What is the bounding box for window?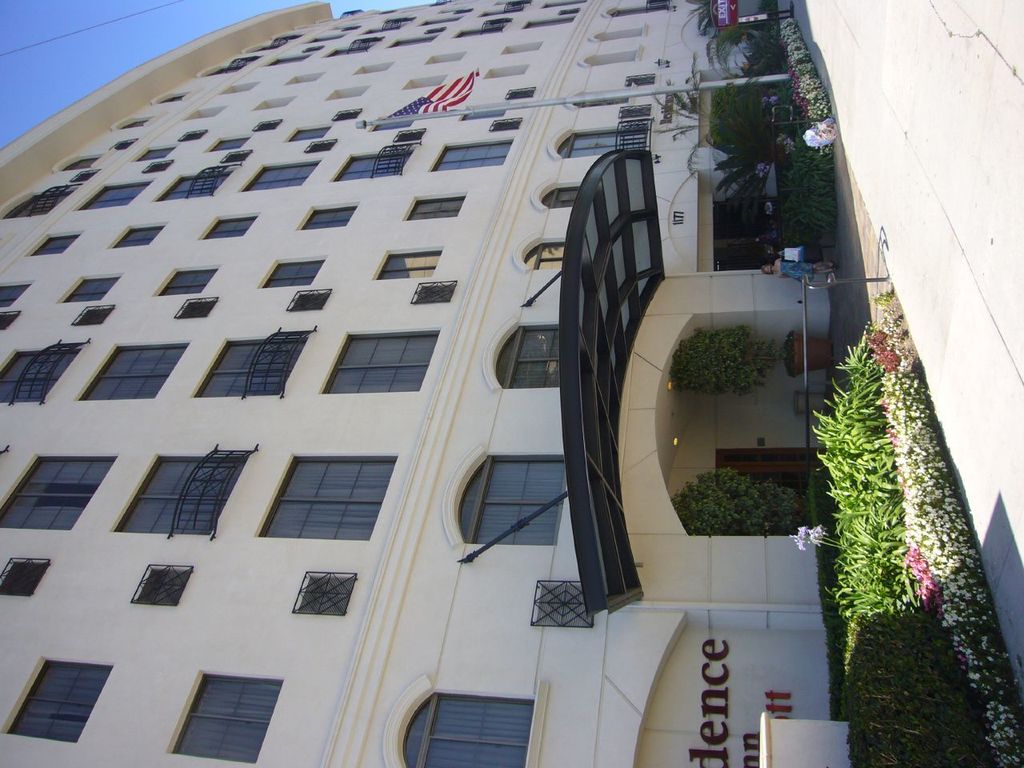
372:248:446:280.
